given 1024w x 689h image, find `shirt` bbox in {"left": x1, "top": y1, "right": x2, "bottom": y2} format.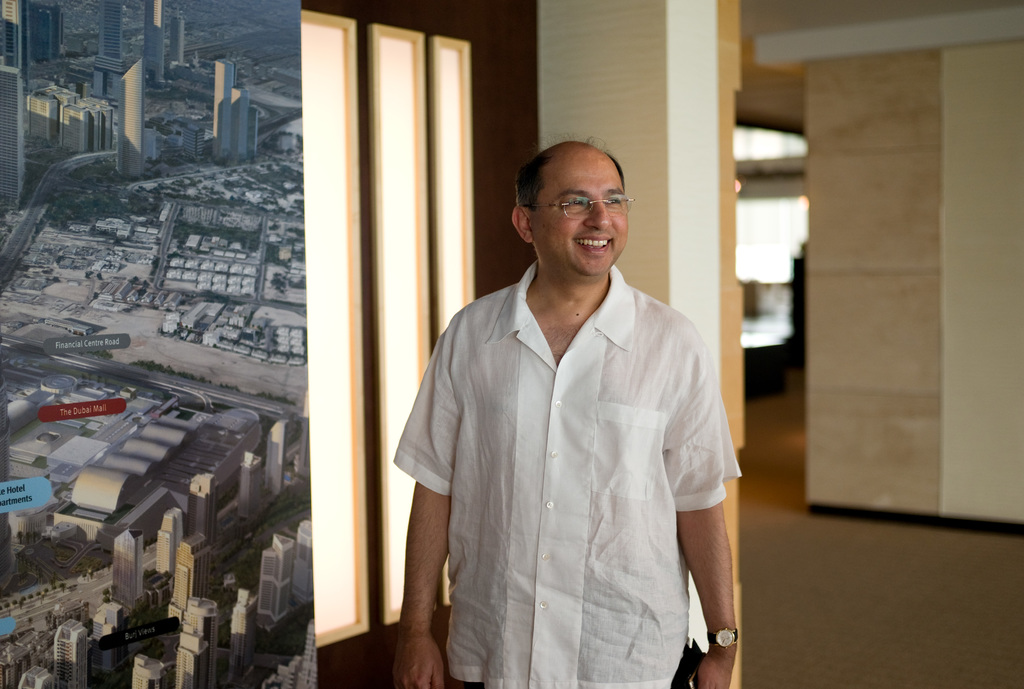
{"left": 390, "top": 258, "right": 743, "bottom": 688}.
